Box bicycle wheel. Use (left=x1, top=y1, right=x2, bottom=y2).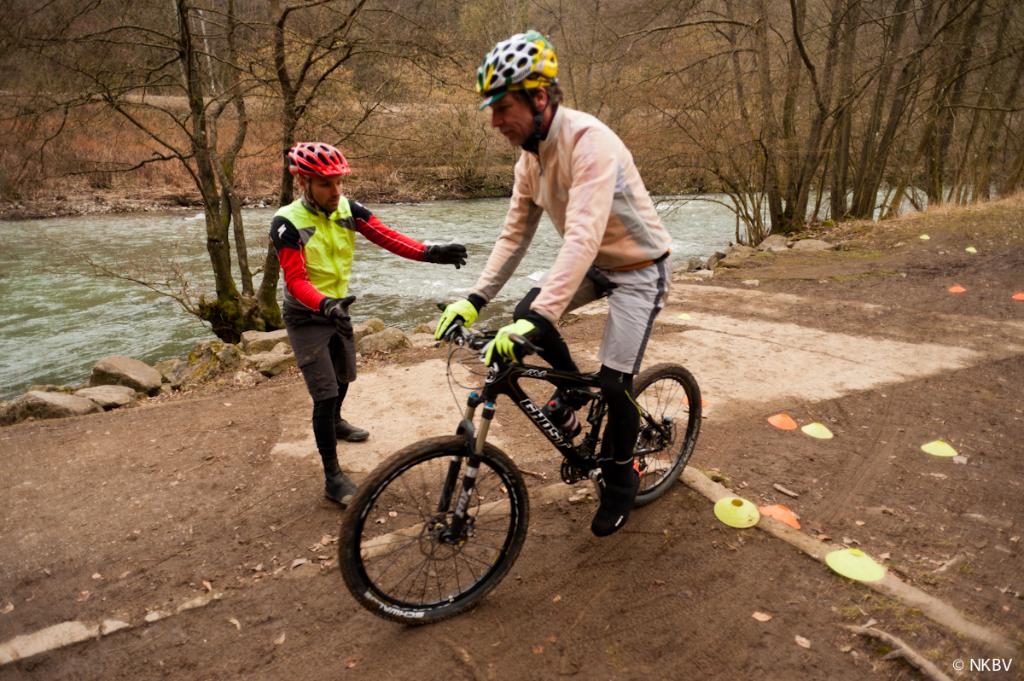
(left=354, top=435, right=533, bottom=626).
